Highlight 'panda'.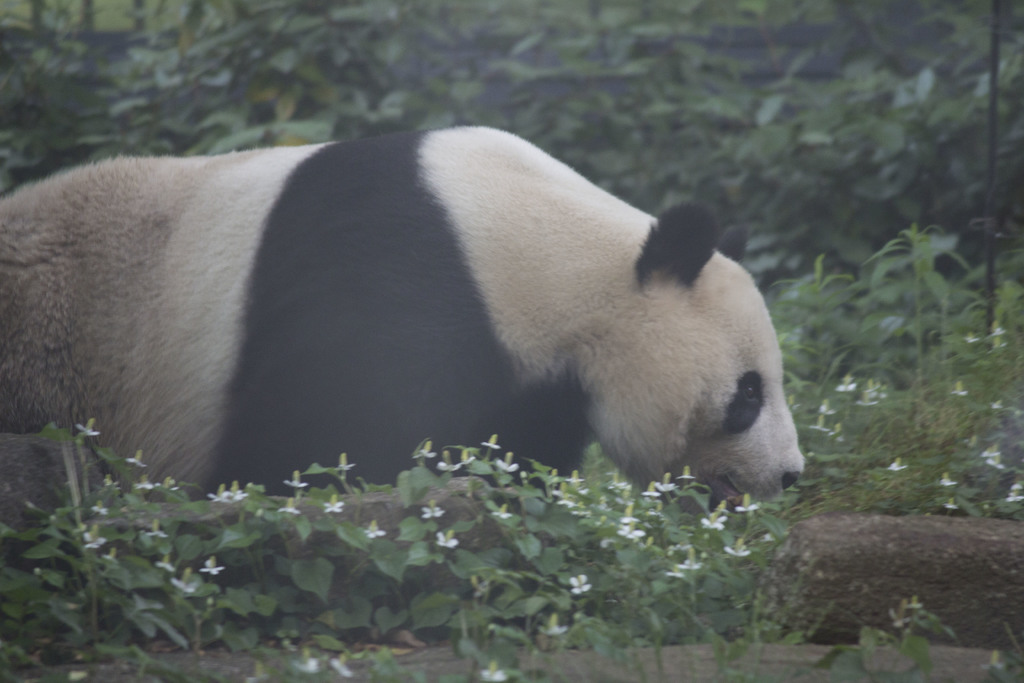
Highlighted region: [0, 123, 803, 651].
